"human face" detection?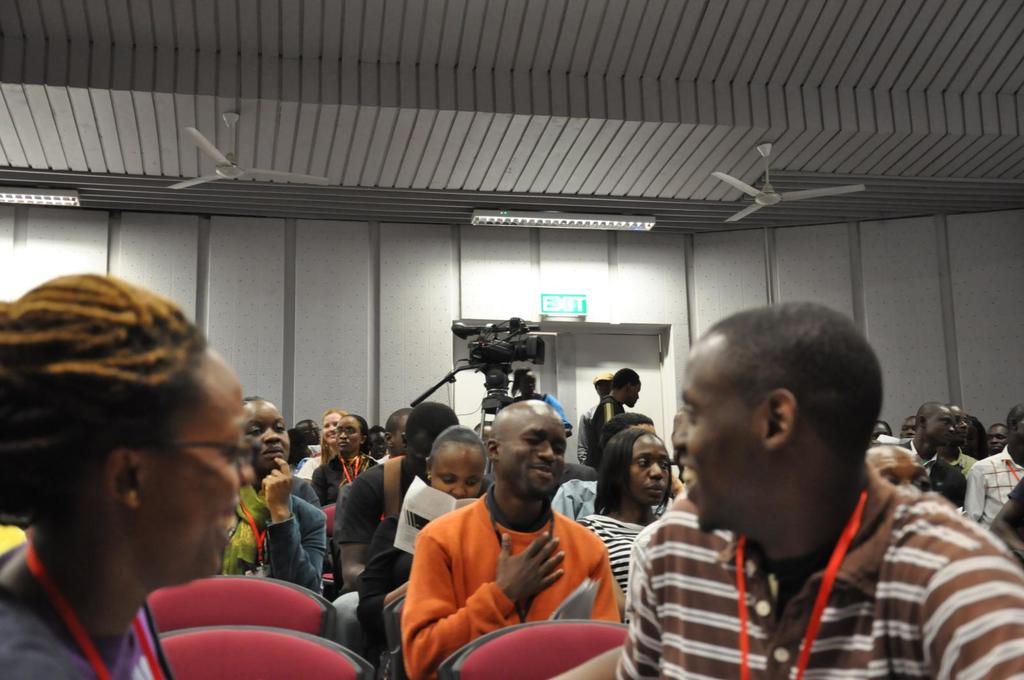
(410, 438, 431, 475)
